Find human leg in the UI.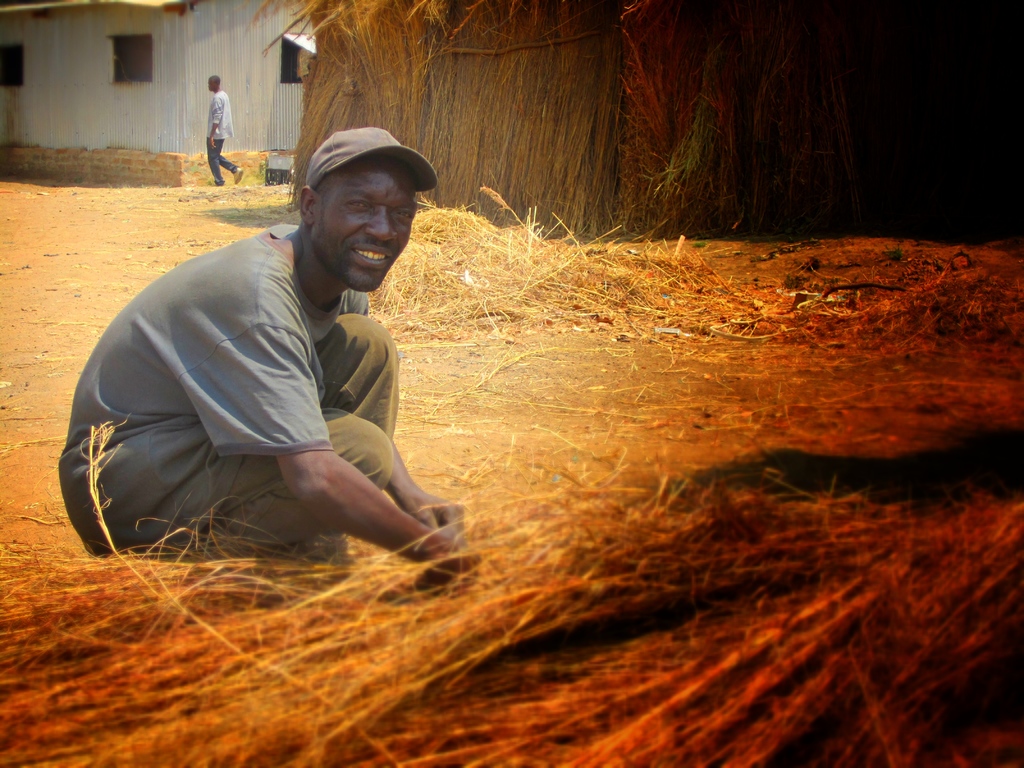
UI element at x1=316, y1=316, x2=404, y2=436.
